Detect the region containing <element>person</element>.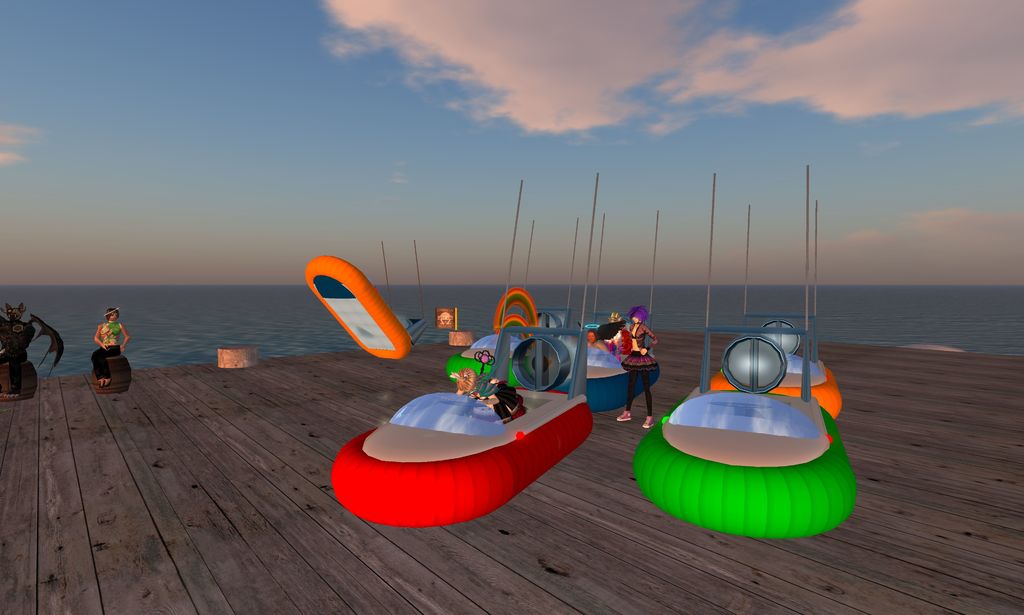
<region>78, 305, 120, 394</region>.
